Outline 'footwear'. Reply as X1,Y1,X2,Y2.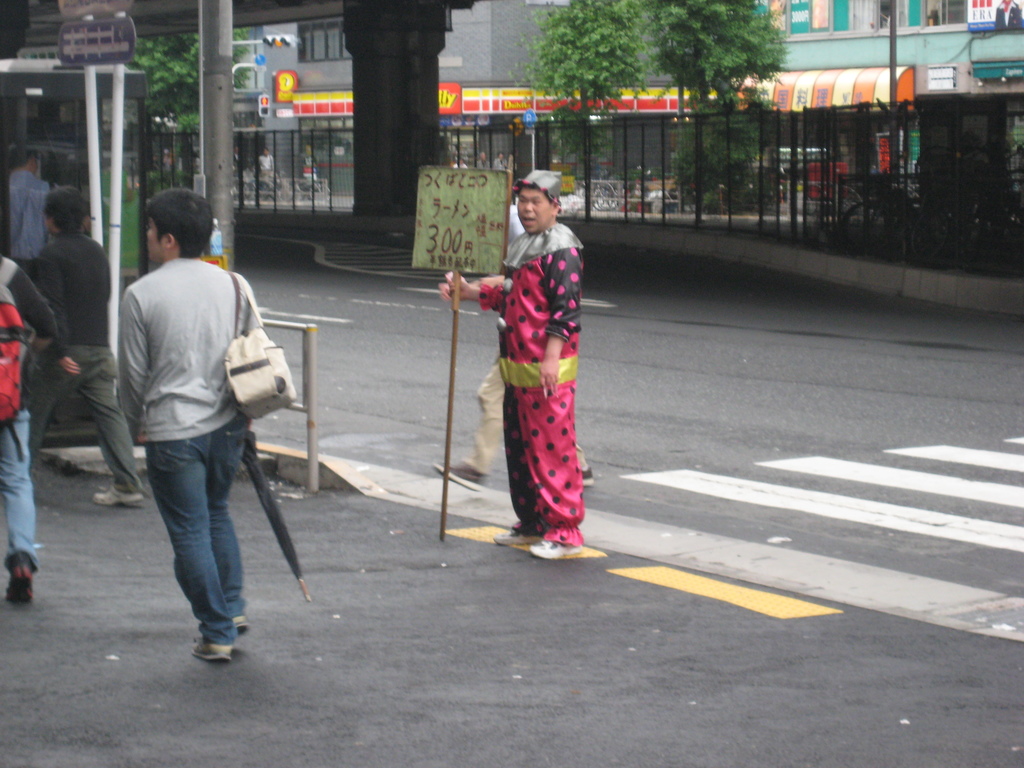
233,618,252,634.
